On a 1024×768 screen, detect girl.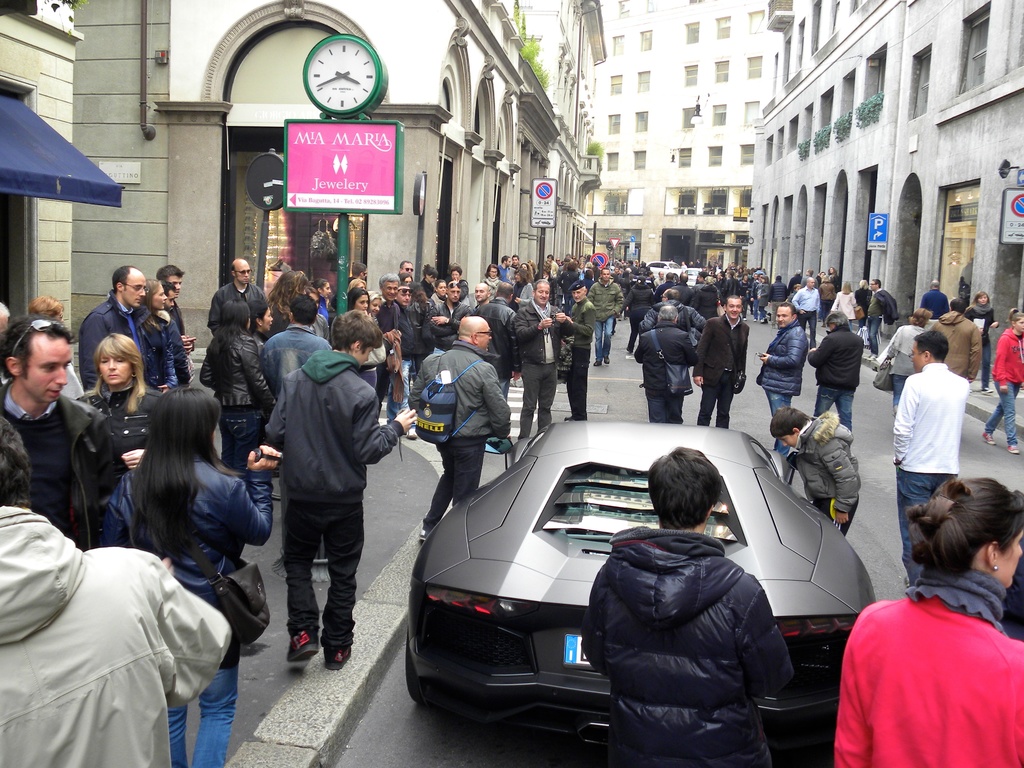
bbox=[138, 275, 169, 389].
